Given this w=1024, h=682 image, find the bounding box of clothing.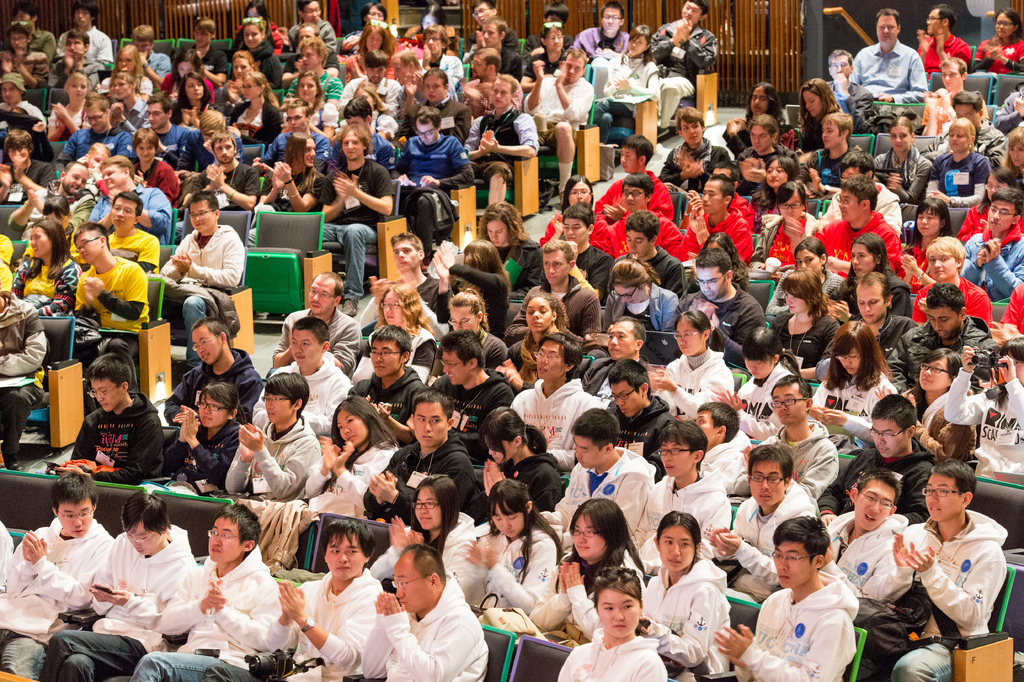
pyautogui.locateOnScreen(273, 304, 368, 369).
